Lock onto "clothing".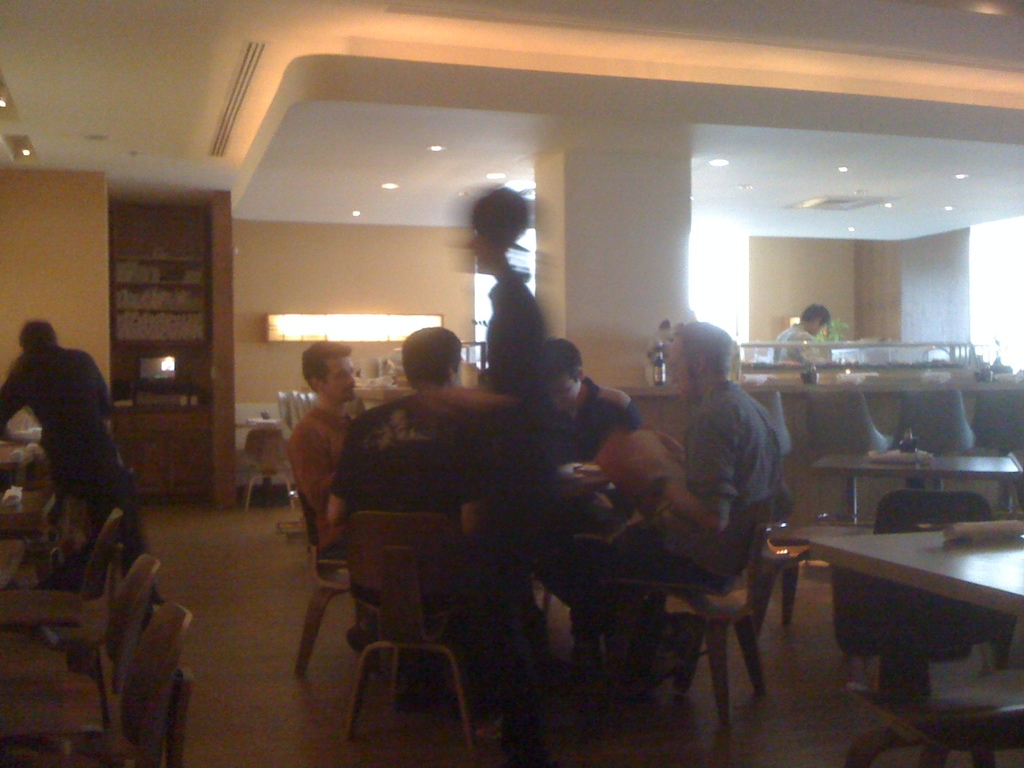
Locked: box=[321, 394, 497, 526].
